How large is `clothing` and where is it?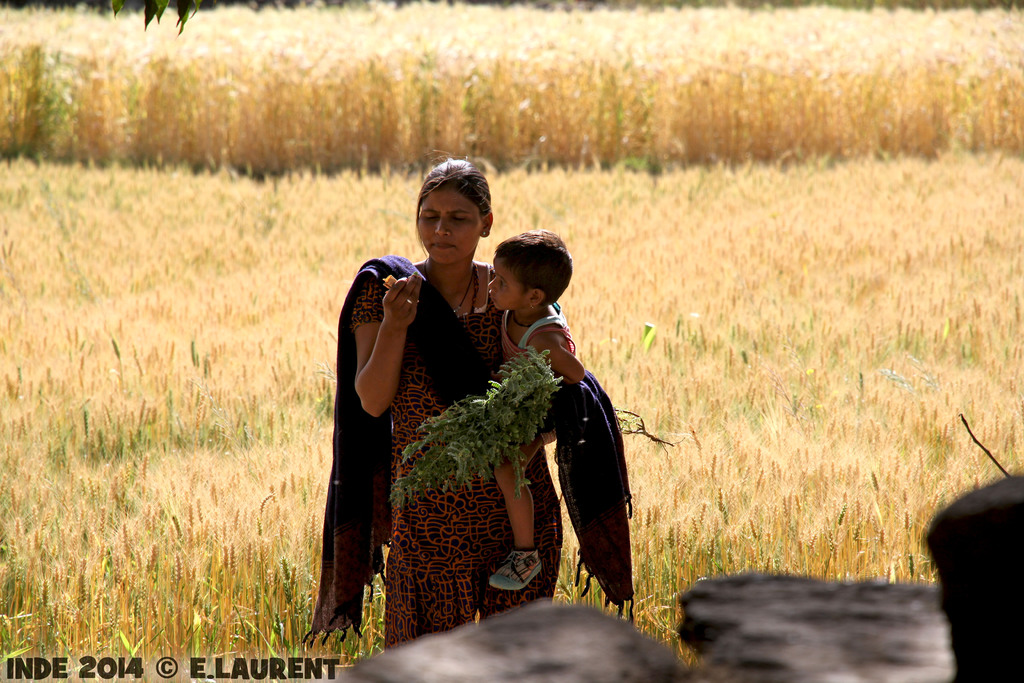
Bounding box: <bbox>496, 297, 579, 375</bbox>.
